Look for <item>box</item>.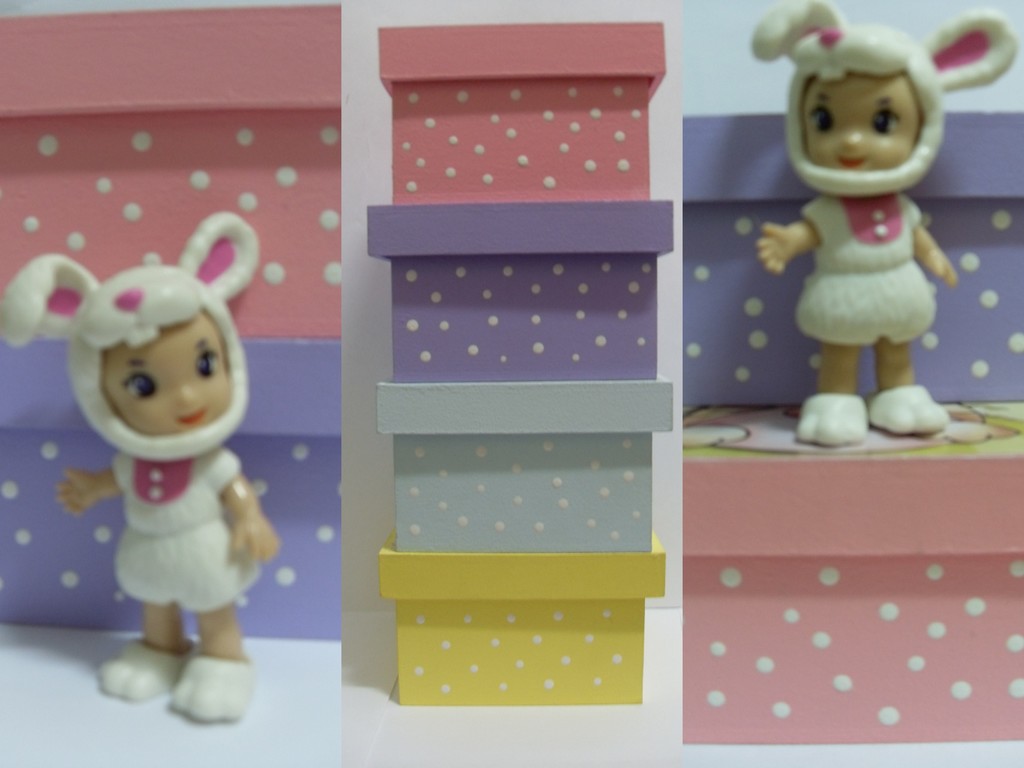
Found: crop(379, 532, 663, 704).
